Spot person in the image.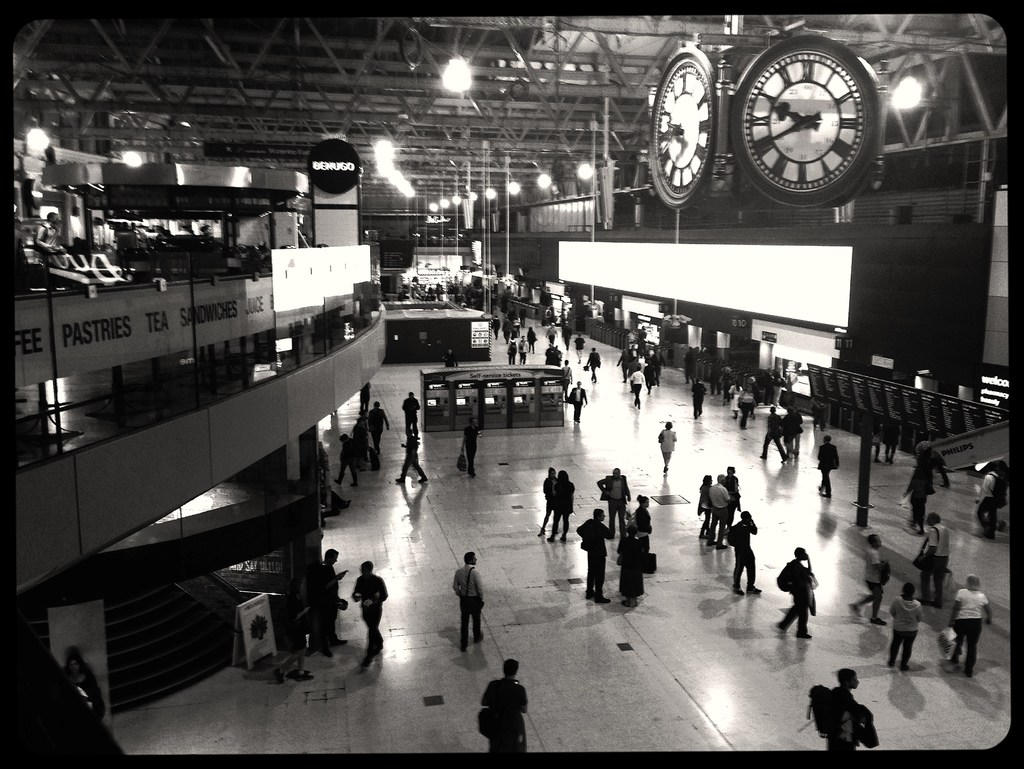
person found at {"x1": 627, "y1": 366, "x2": 649, "y2": 406}.
